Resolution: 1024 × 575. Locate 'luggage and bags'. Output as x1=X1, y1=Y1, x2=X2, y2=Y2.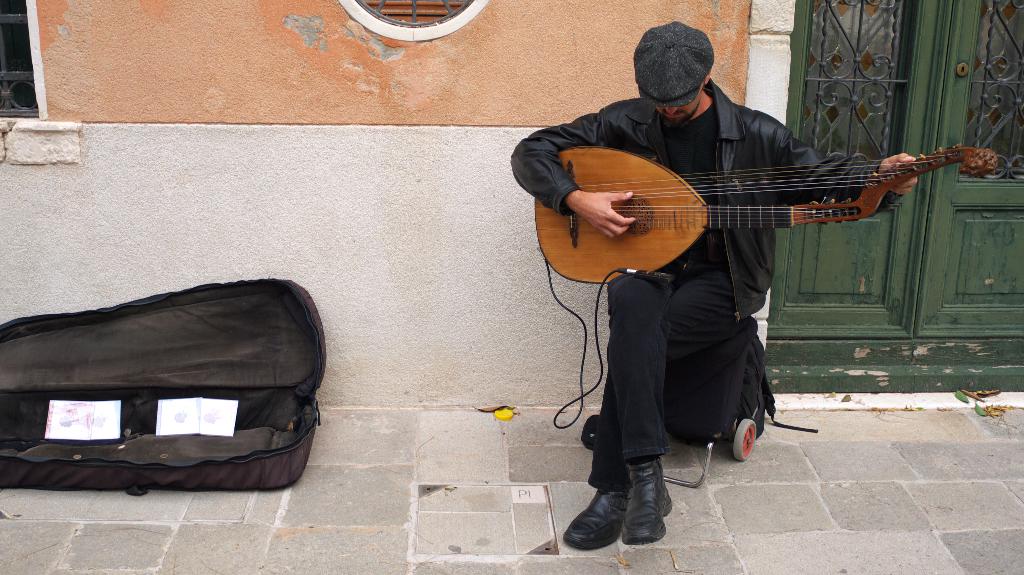
x1=0, y1=291, x2=337, y2=494.
